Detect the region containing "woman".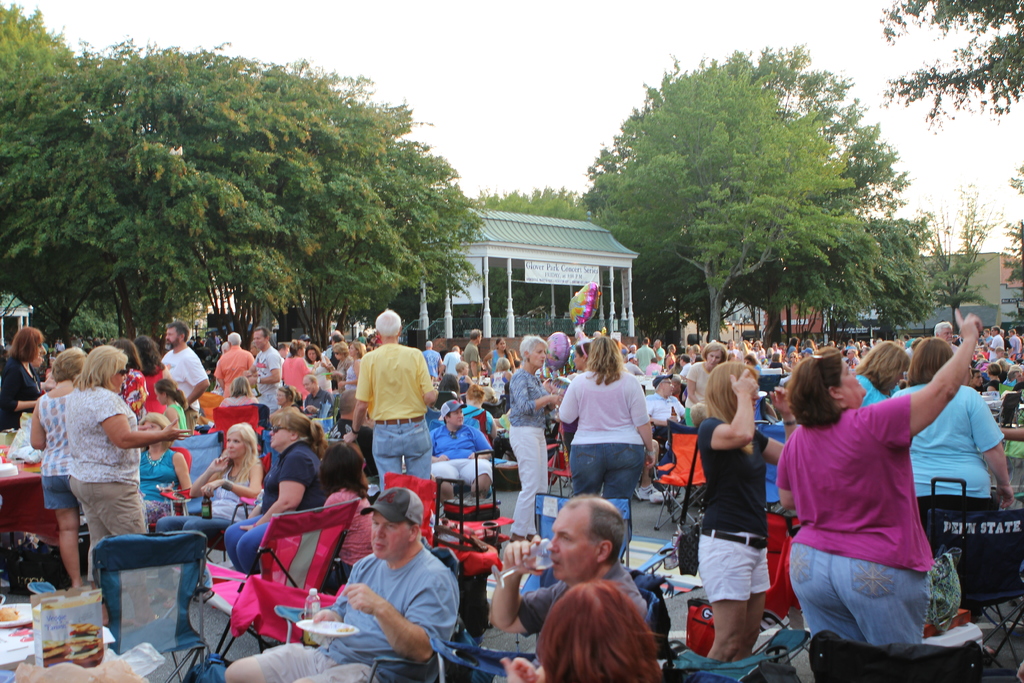
[320,340,351,388].
